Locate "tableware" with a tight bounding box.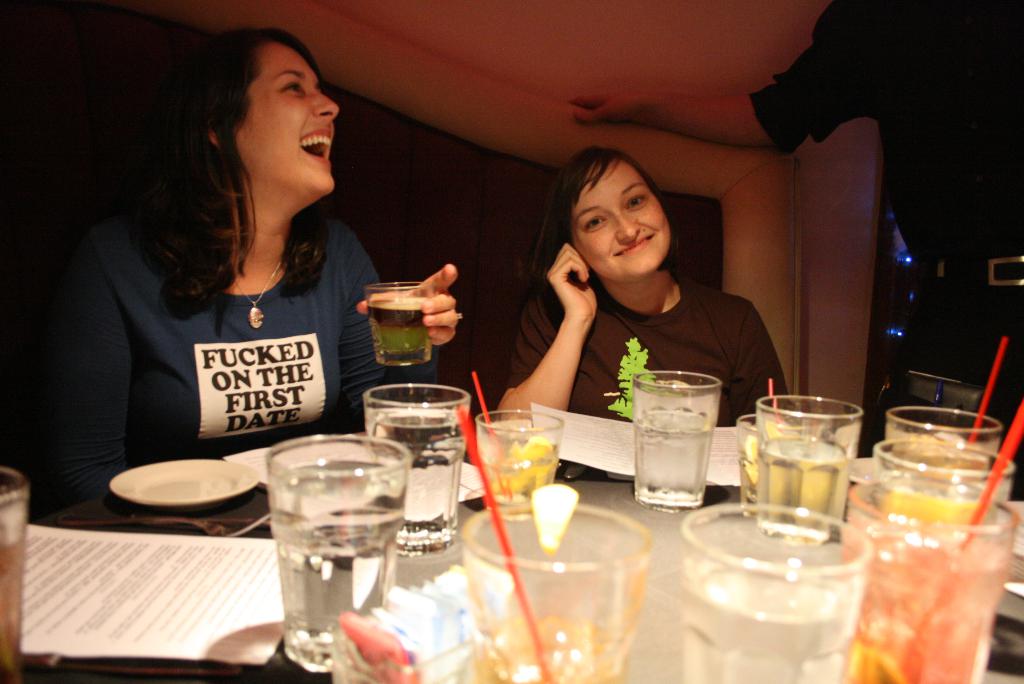
x1=260, y1=361, x2=1023, y2=683.
